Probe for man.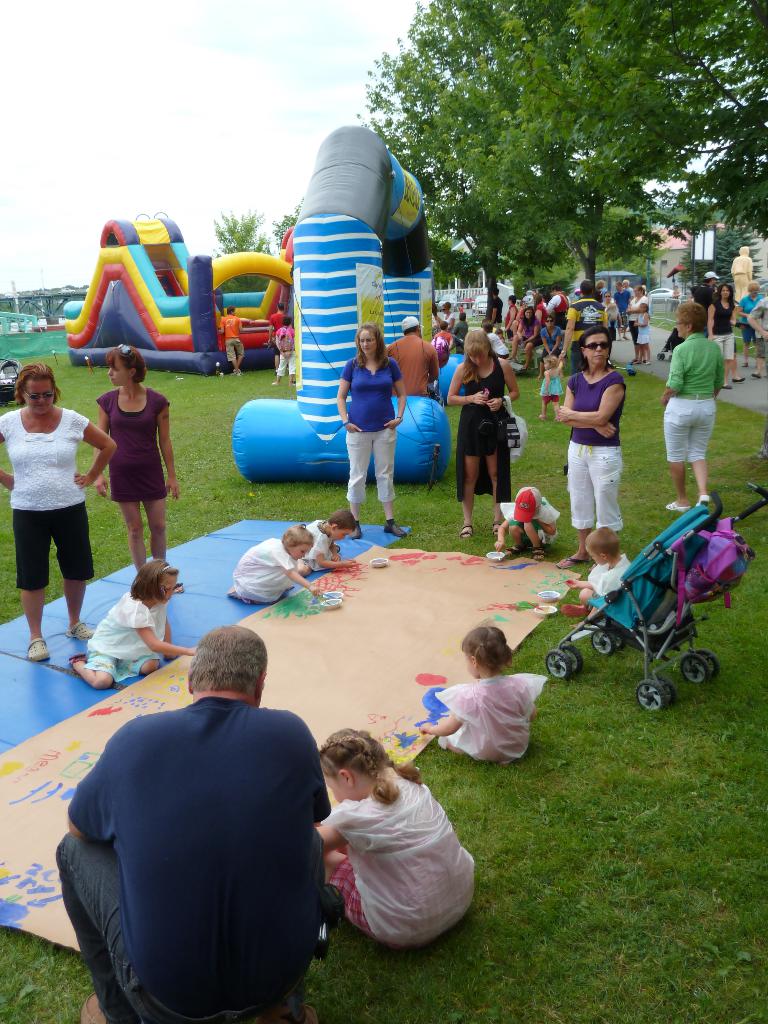
Probe result: box=[219, 303, 242, 376].
